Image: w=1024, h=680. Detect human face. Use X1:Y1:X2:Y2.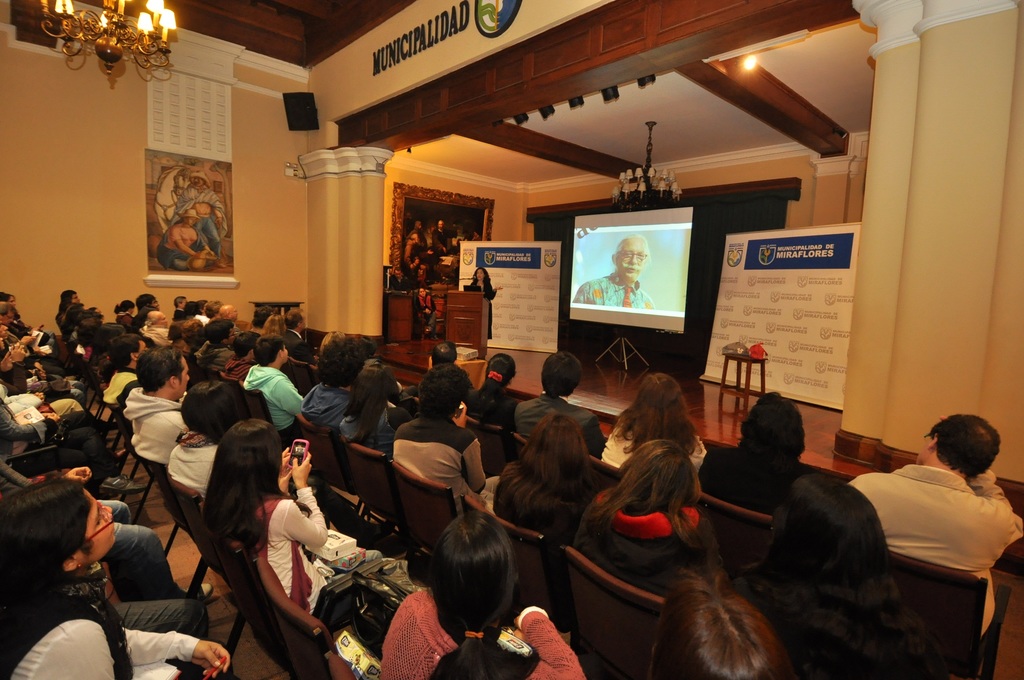
85:492:130:544.
